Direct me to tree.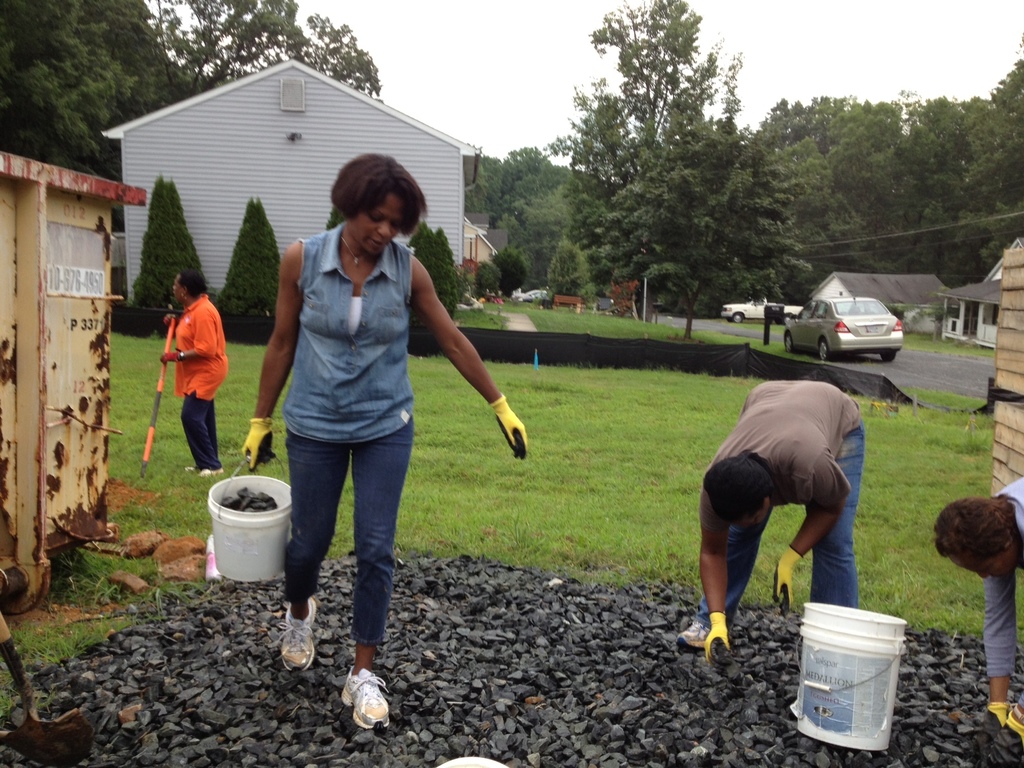
Direction: [543, 18, 760, 247].
